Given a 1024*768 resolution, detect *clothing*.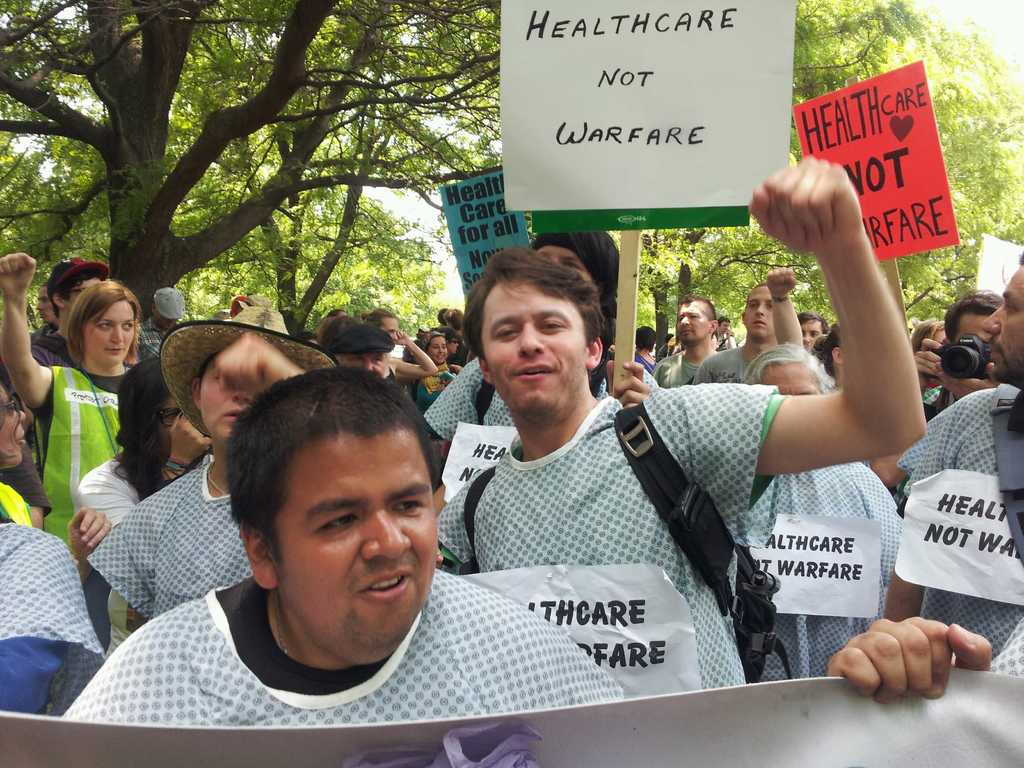
bbox(86, 461, 254, 605).
